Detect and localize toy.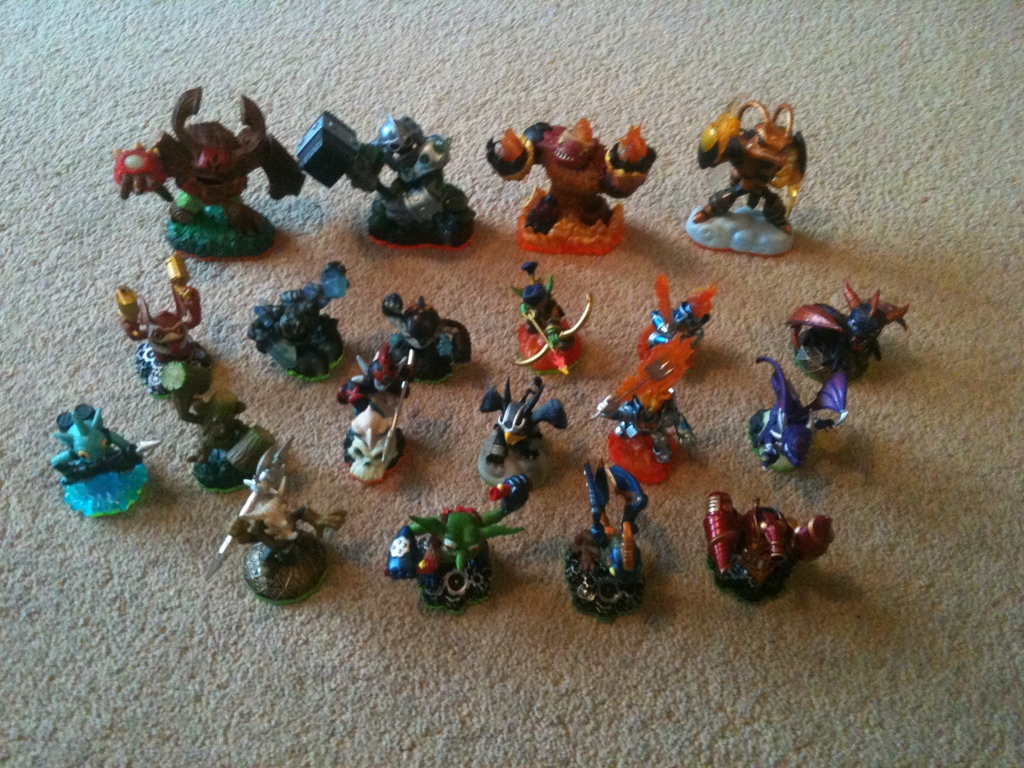
Localized at pyautogui.locateOnScreen(49, 403, 156, 520).
